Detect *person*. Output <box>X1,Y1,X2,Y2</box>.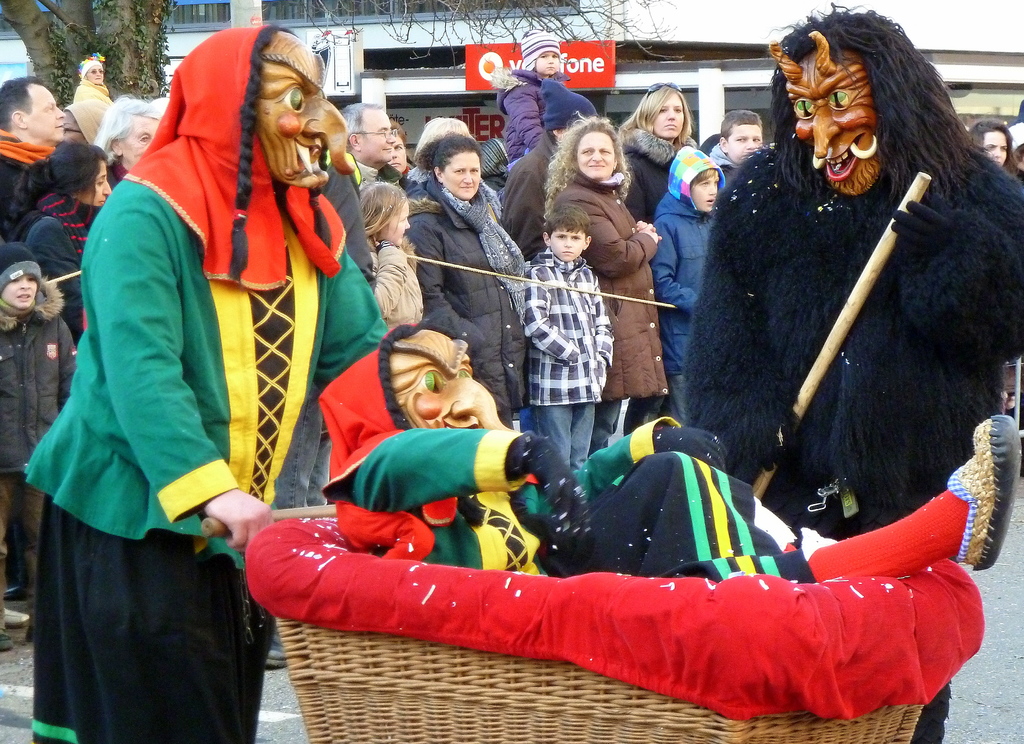
<box>493,26,568,163</box>.
